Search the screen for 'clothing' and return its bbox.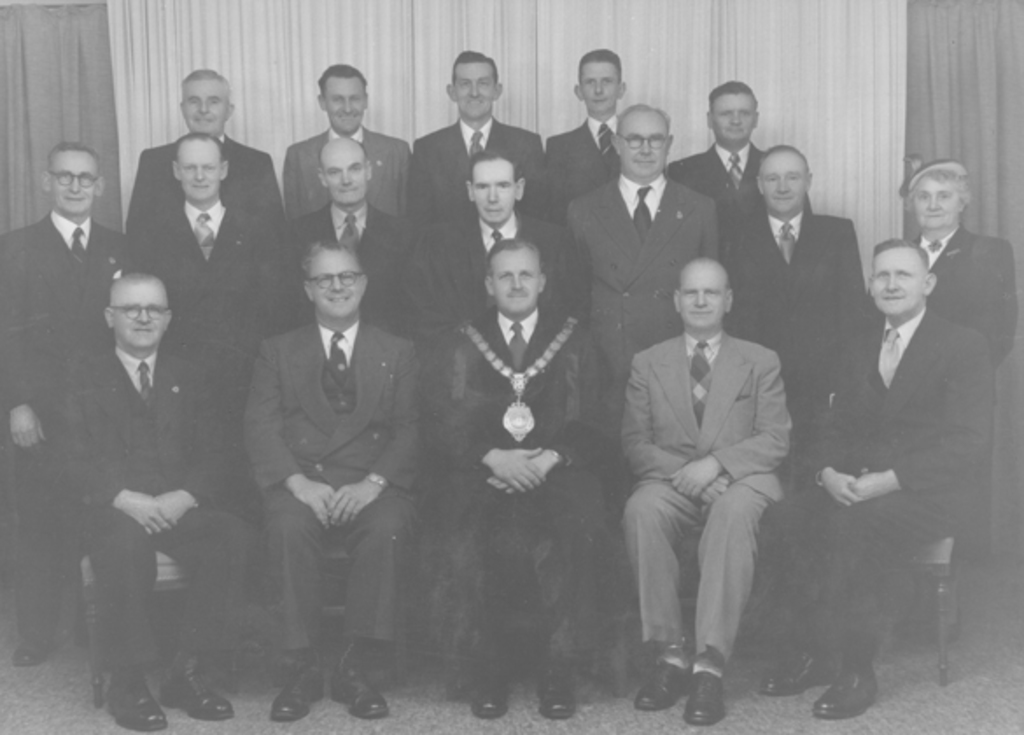
Found: (left=240, top=315, right=424, bottom=653).
